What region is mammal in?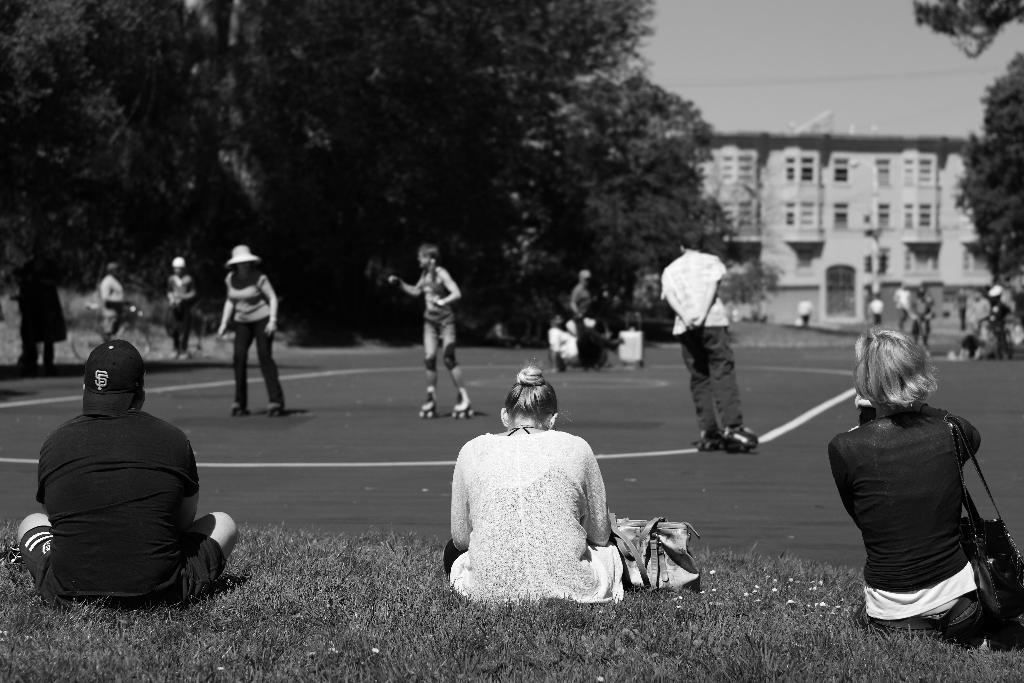
(left=441, top=376, right=632, bottom=629).
